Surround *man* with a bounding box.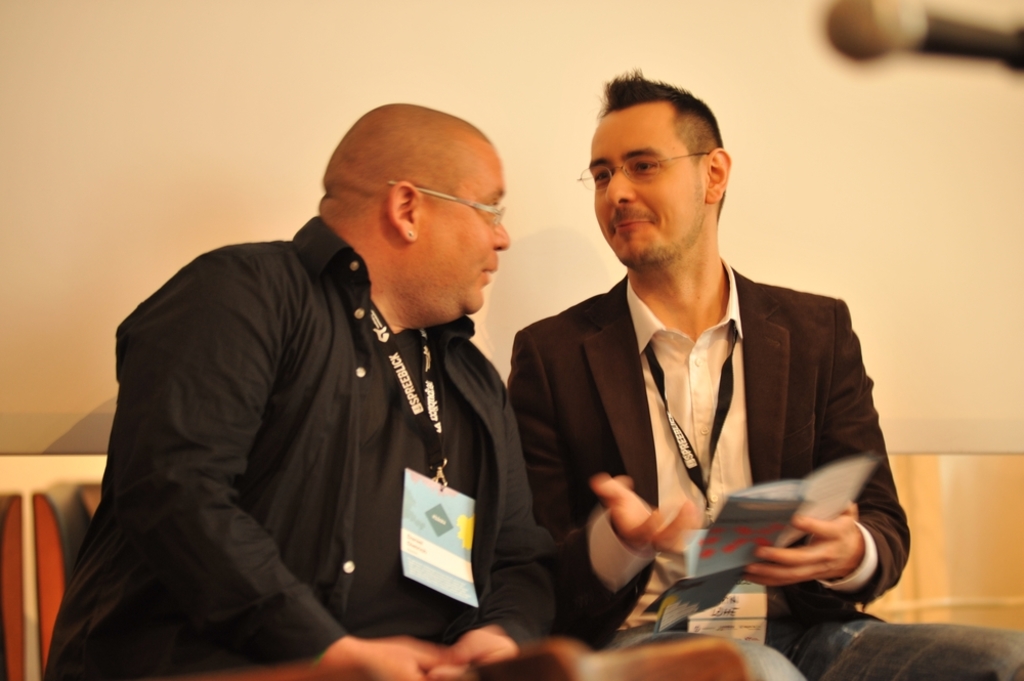
bbox=(500, 61, 919, 680).
